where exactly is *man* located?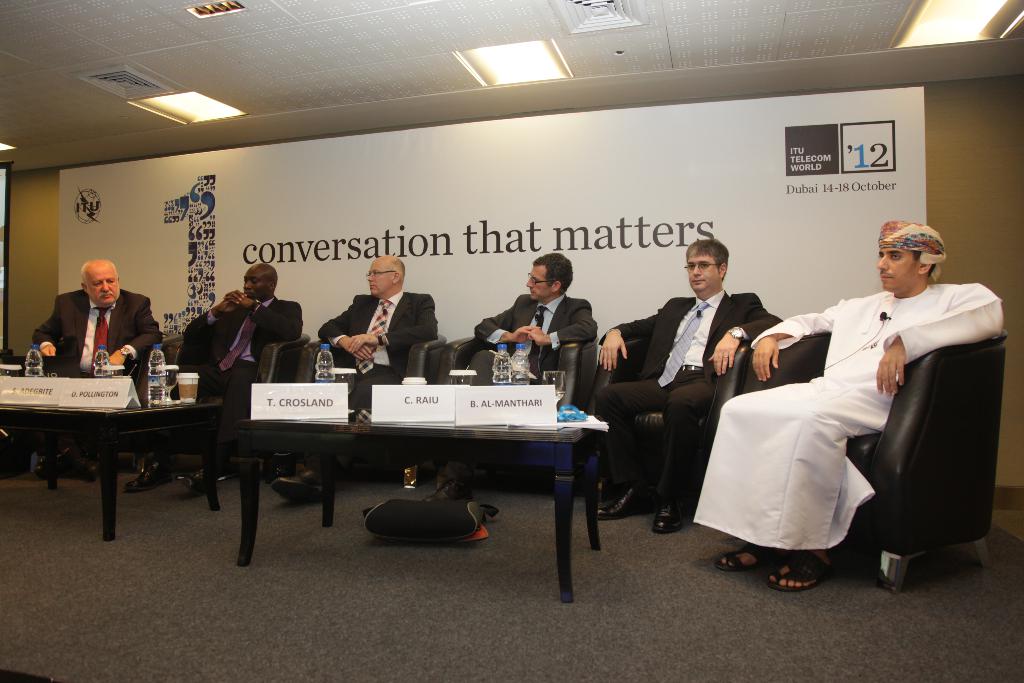
Its bounding box is detection(586, 236, 784, 536).
